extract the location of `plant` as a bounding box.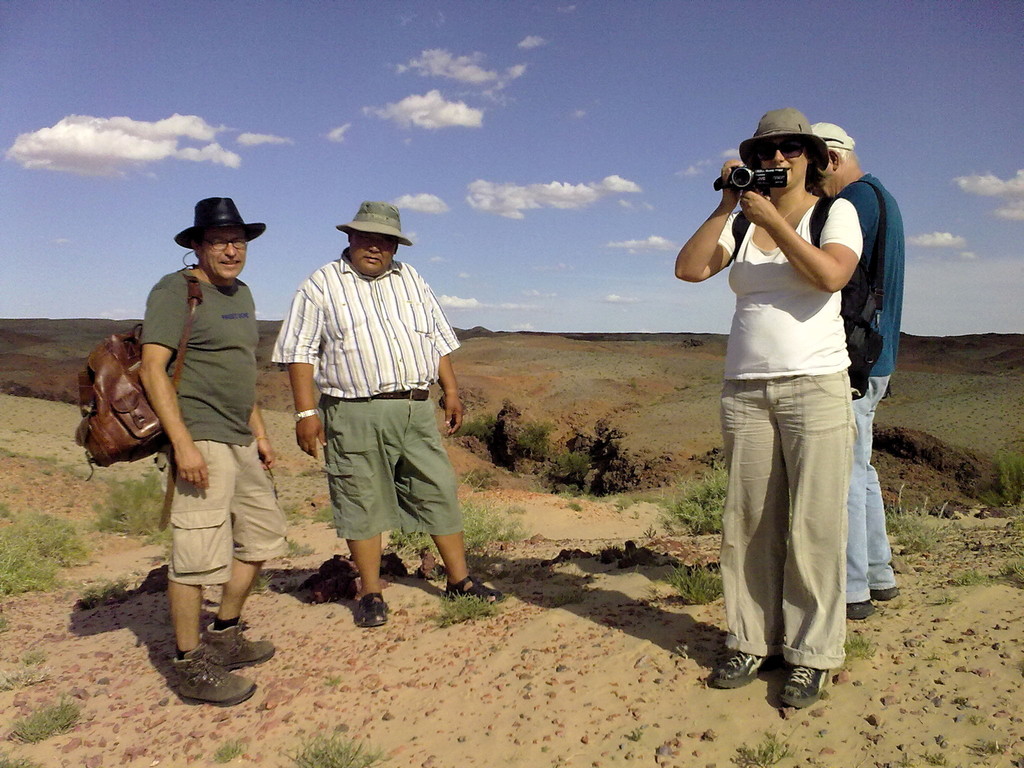
left=668, top=468, right=731, bottom=534.
